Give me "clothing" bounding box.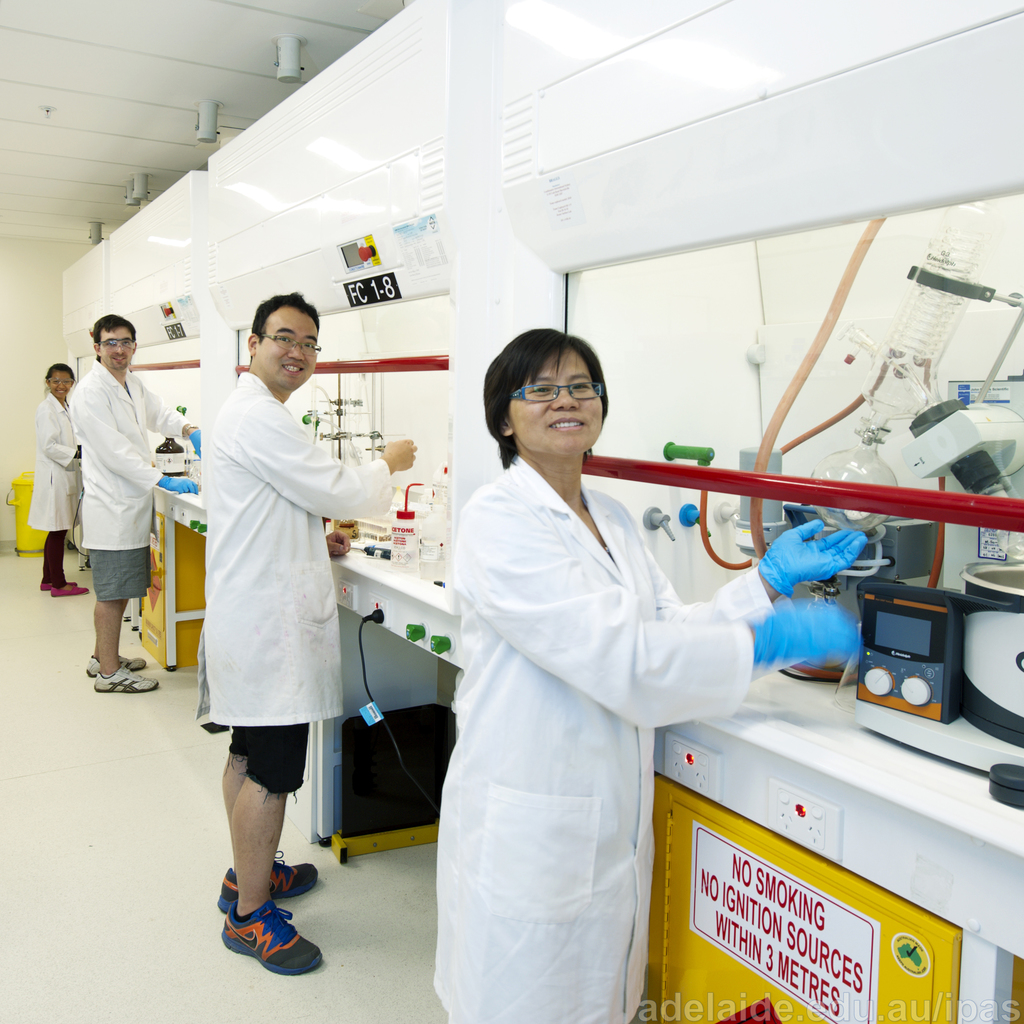
[x1=27, y1=387, x2=81, y2=581].
